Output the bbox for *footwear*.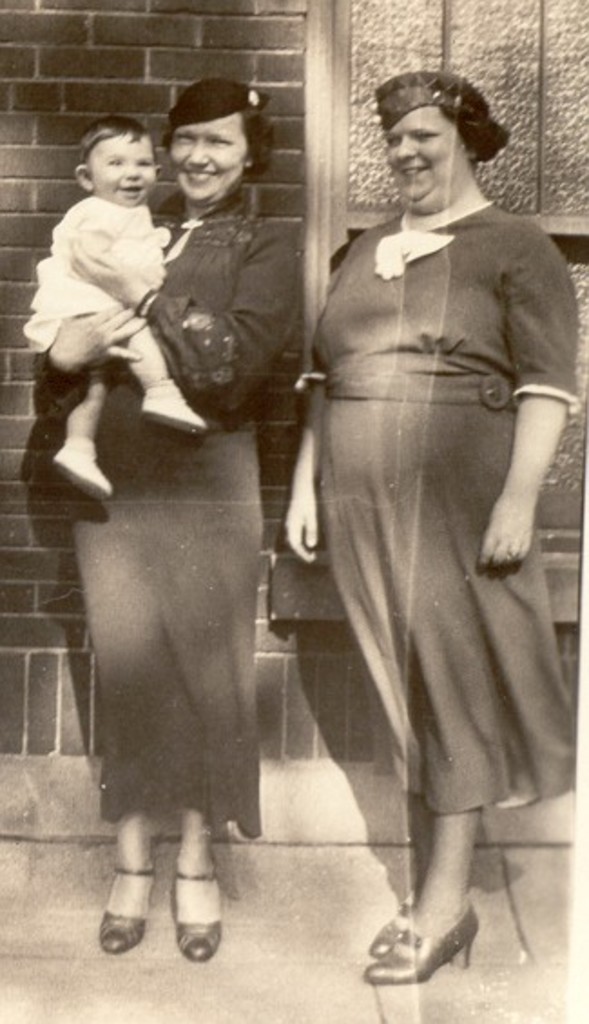
Rect(362, 881, 426, 953).
